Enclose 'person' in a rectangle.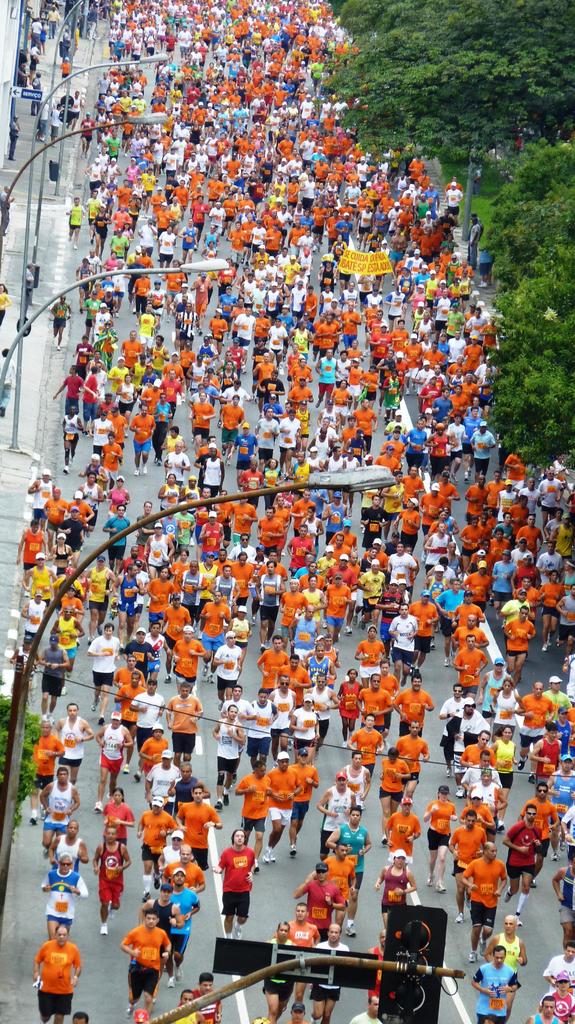
crop(69, 195, 86, 246).
